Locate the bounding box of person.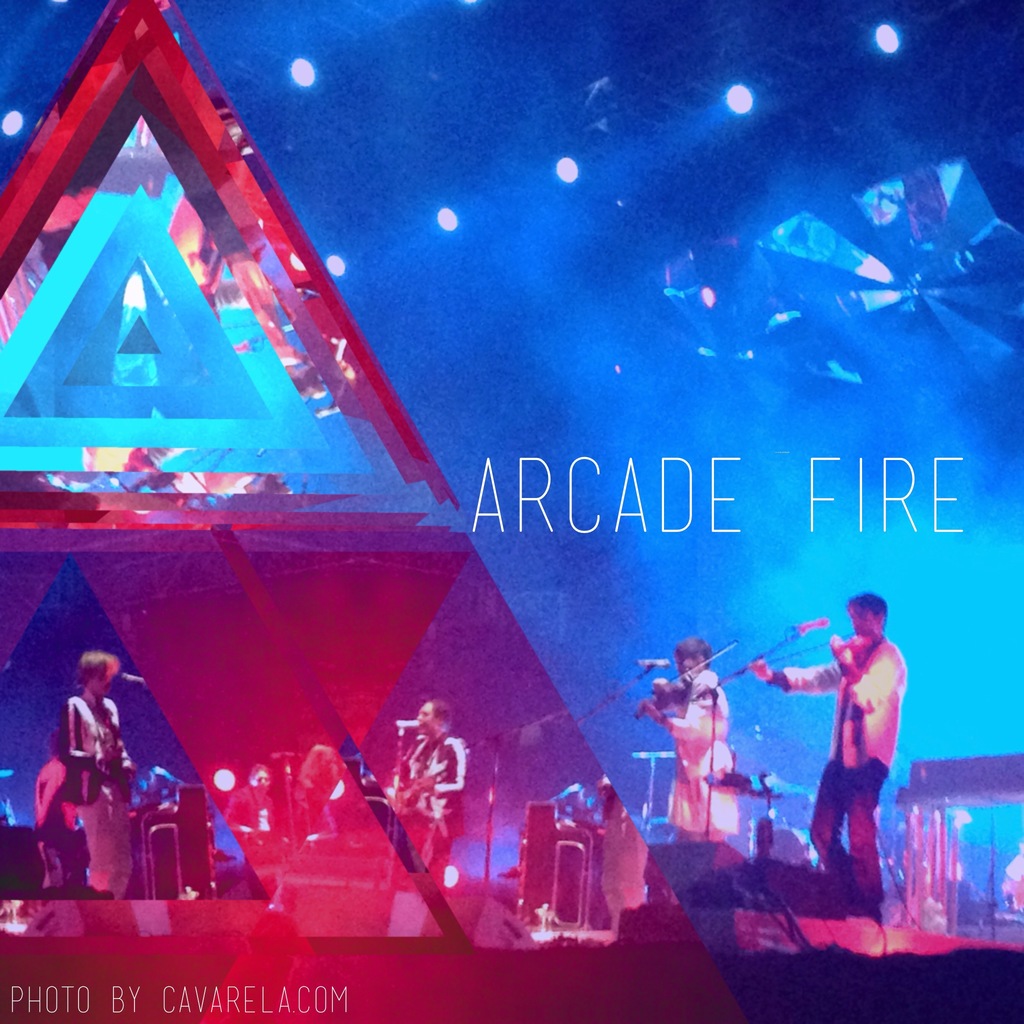
Bounding box: crop(746, 590, 915, 922).
